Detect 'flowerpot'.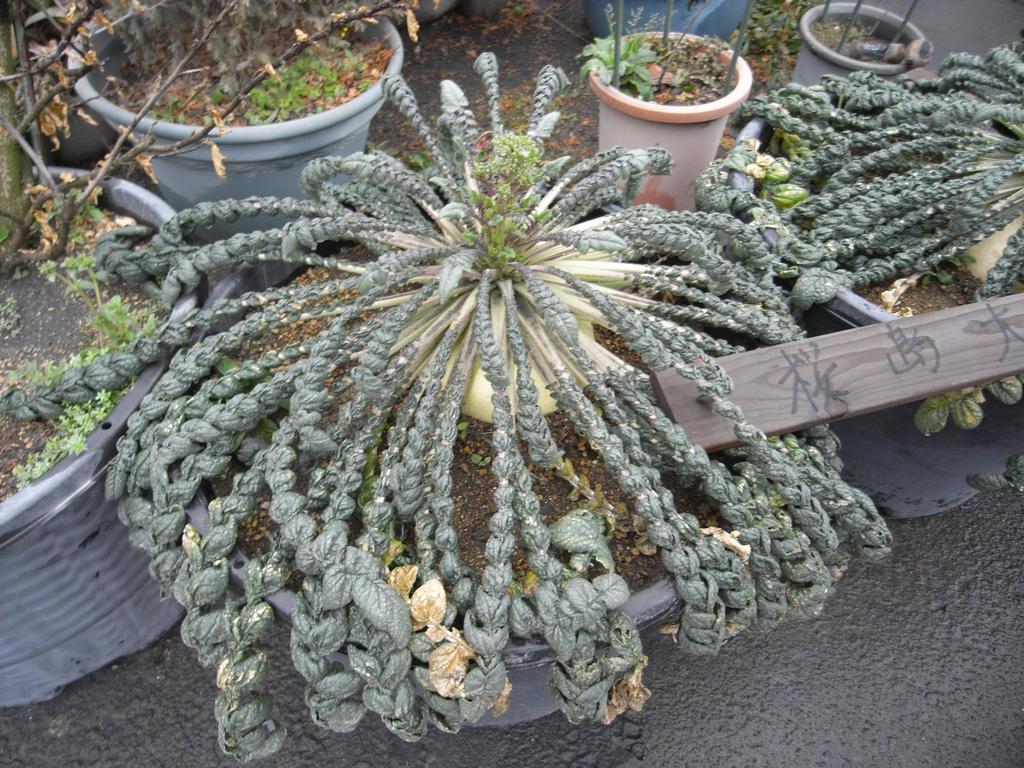
Detected at crop(0, 163, 208, 704).
